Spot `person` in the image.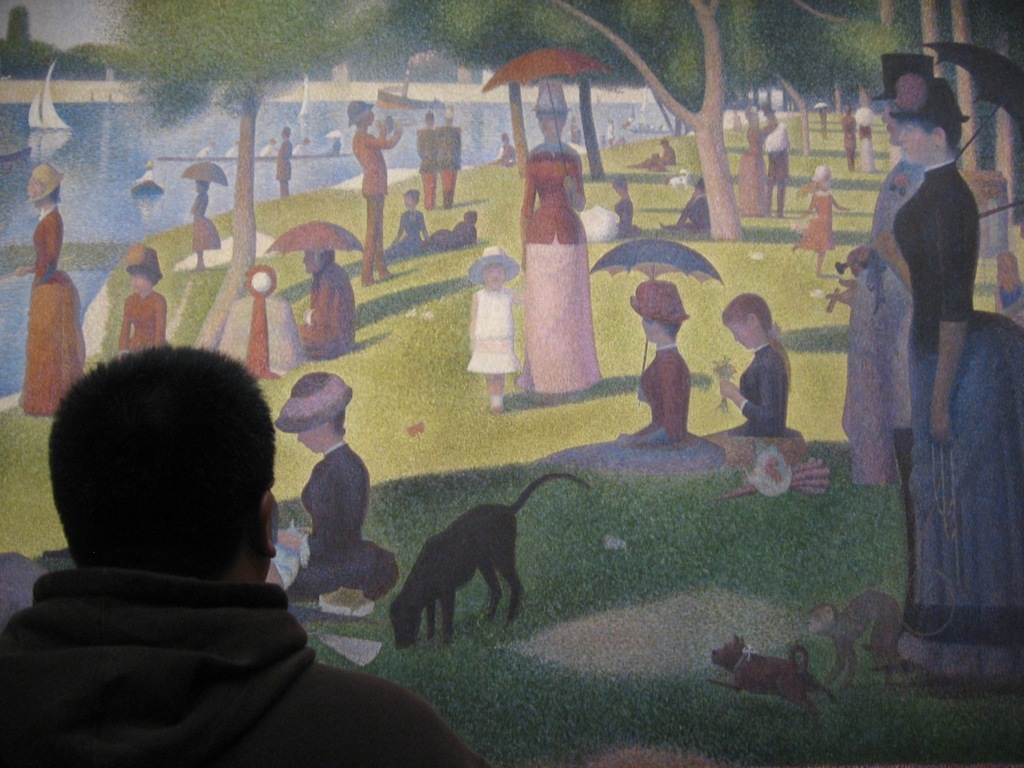
`person` found at x1=790 y1=165 x2=854 y2=277.
